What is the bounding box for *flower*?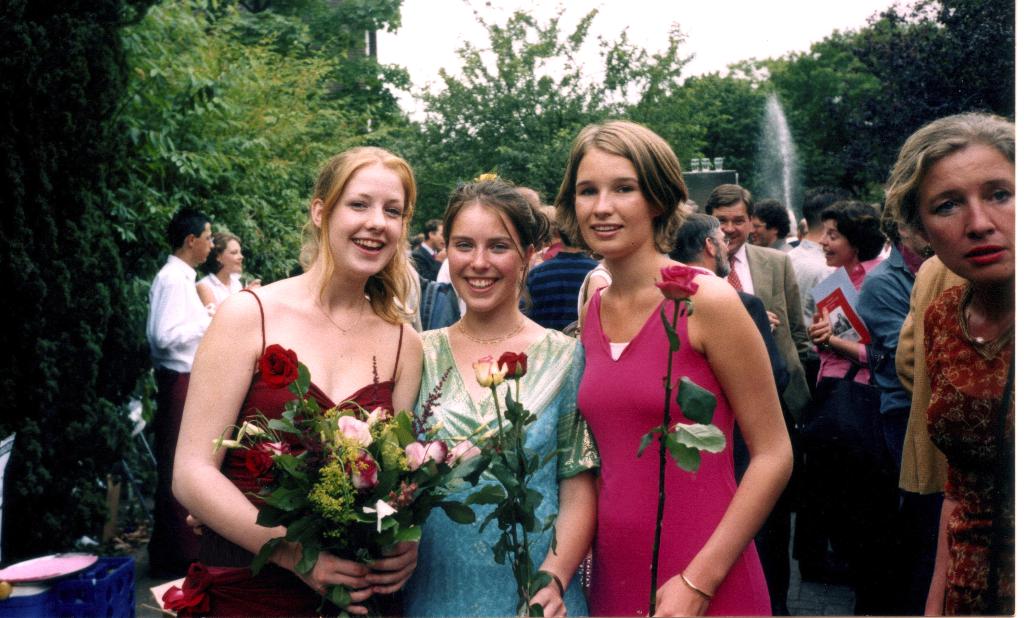
crop(360, 498, 393, 531).
